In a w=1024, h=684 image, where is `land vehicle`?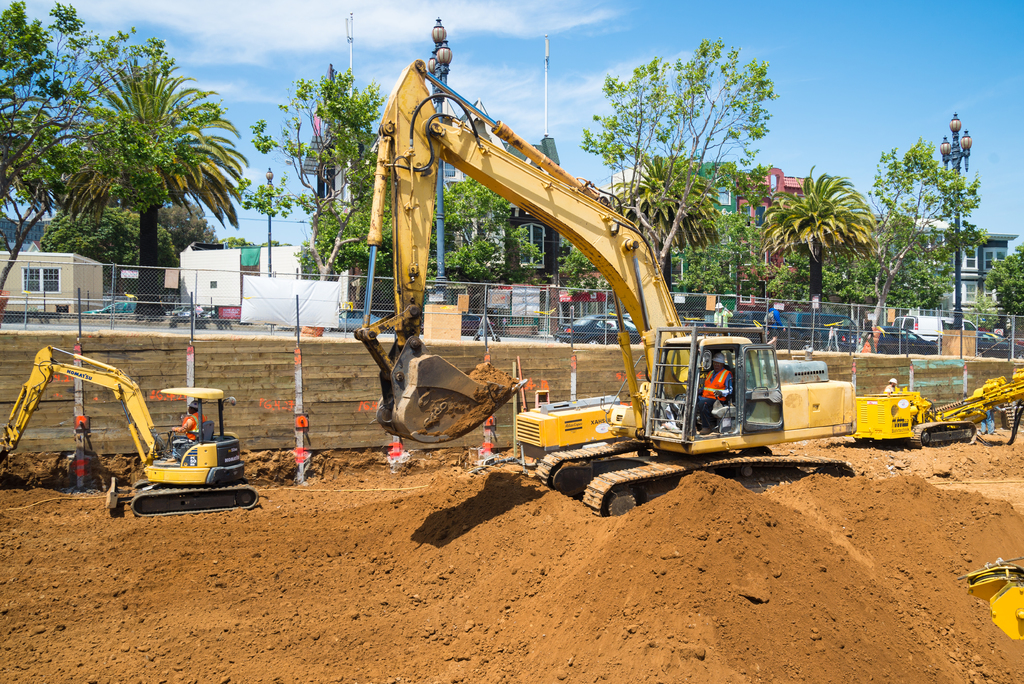
980, 334, 1023, 355.
